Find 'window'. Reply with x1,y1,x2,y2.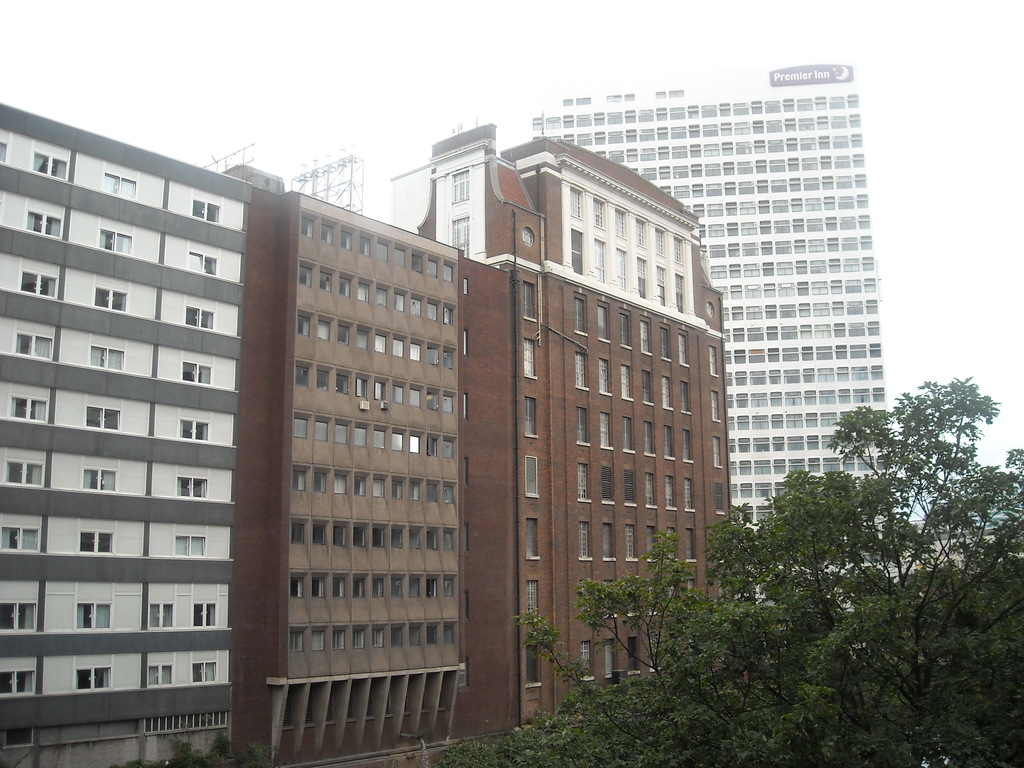
334,527,348,545.
